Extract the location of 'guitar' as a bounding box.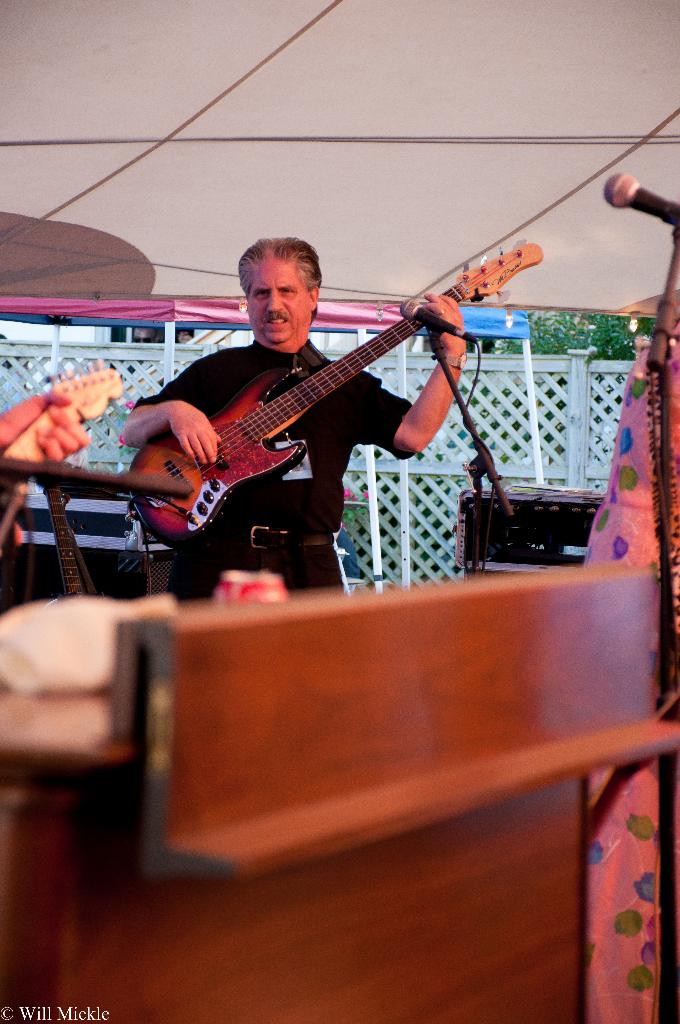
rect(0, 367, 125, 557).
